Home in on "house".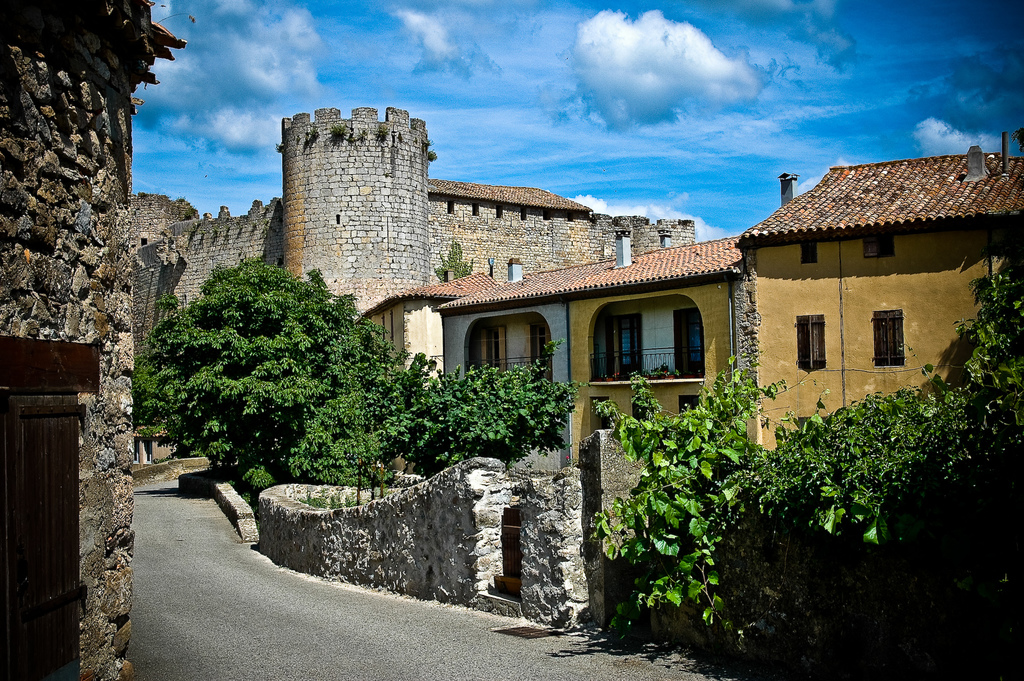
Homed in at bbox=(429, 161, 1023, 455).
